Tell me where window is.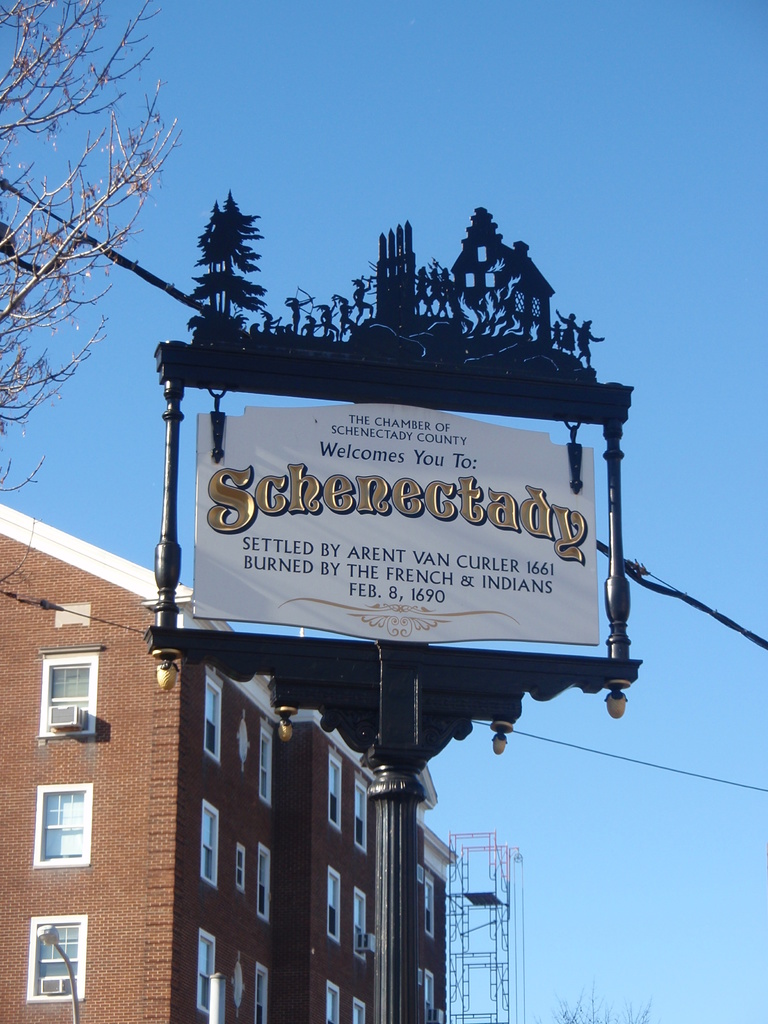
window is at <bbox>254, 719, 275, 807</bbox>.
